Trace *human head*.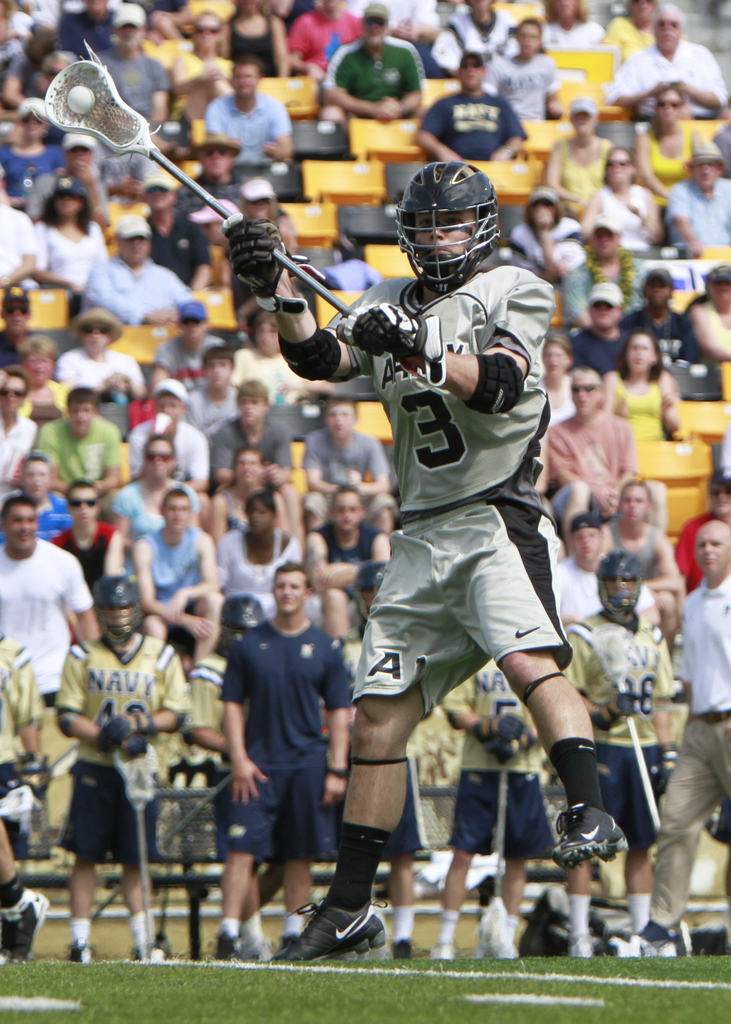
Traced to {"left": 24, "top": 35, "right": 84, "bottom": 115}.
